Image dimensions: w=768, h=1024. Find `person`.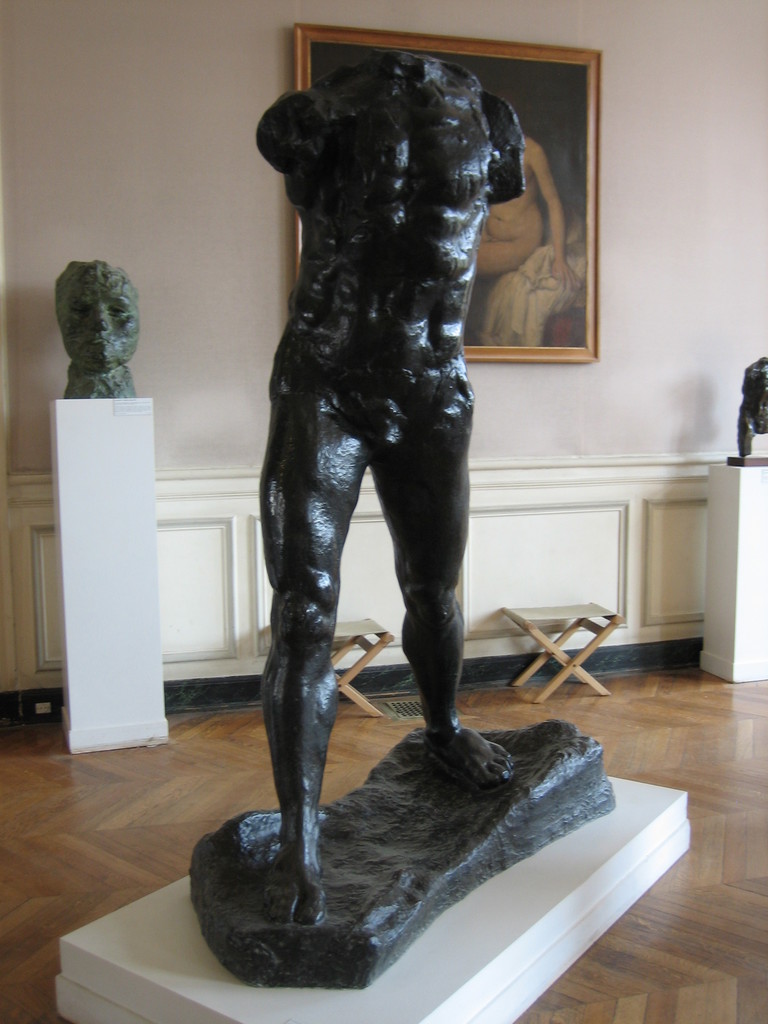
<region>479, 135, 581, 292</region>.
